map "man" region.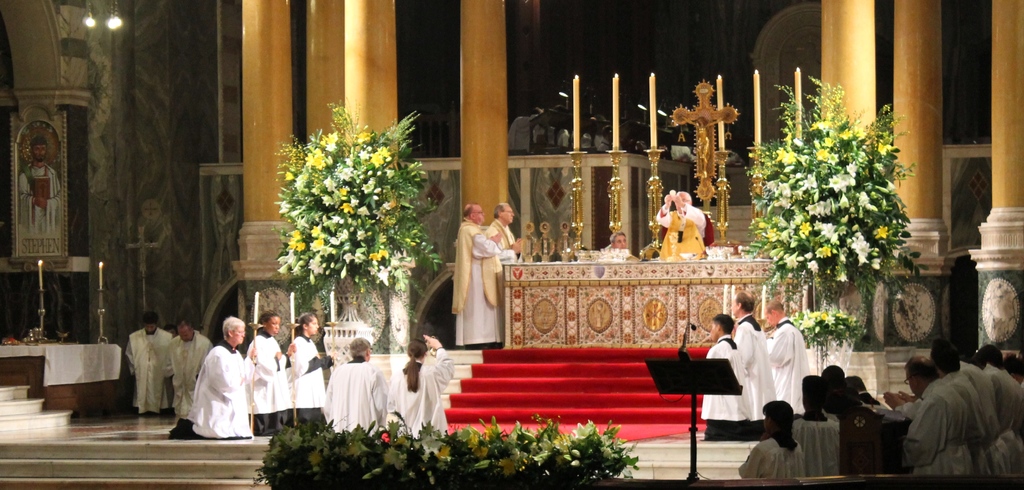
Mapped to crop(900, 355, 977, 478).
